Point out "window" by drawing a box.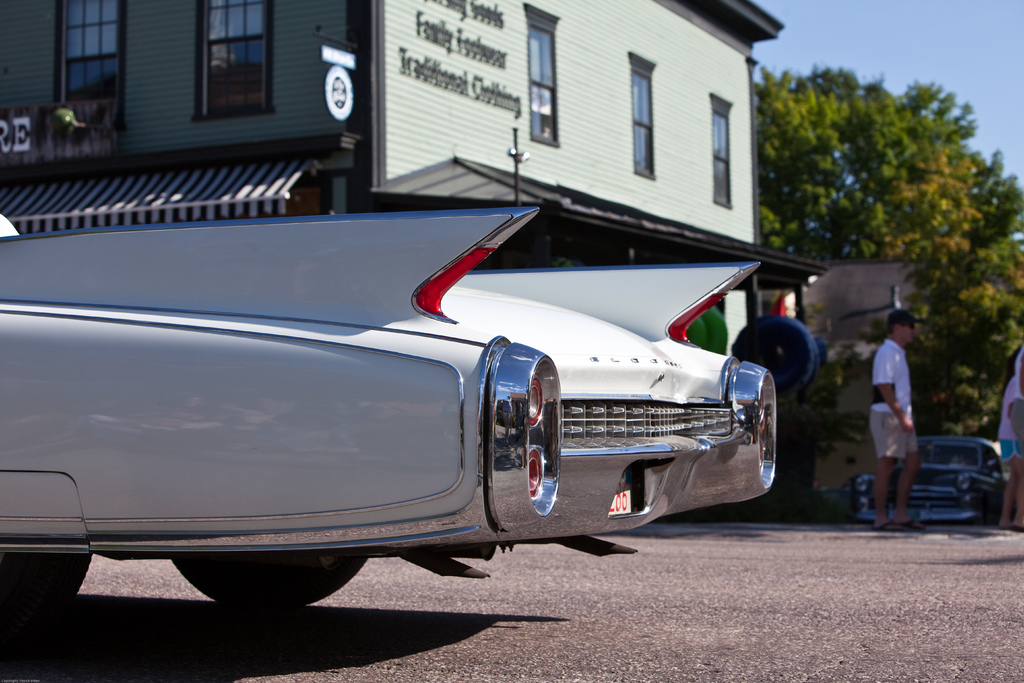
(56,0,122,102).
